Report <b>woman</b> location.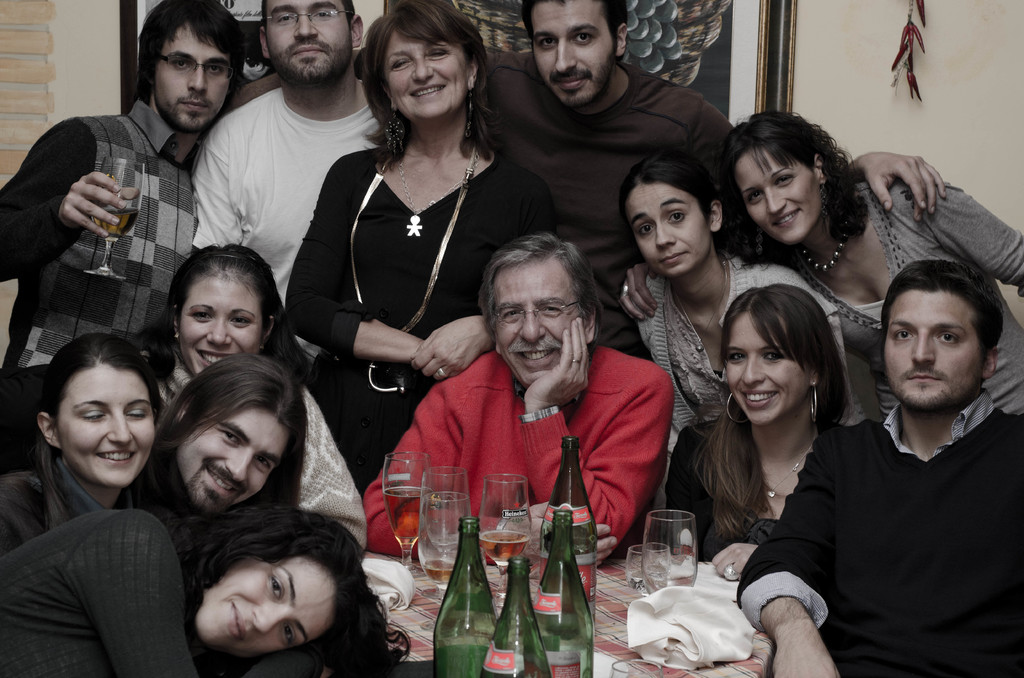
Report: Rect(0, 334, 172, 562).
